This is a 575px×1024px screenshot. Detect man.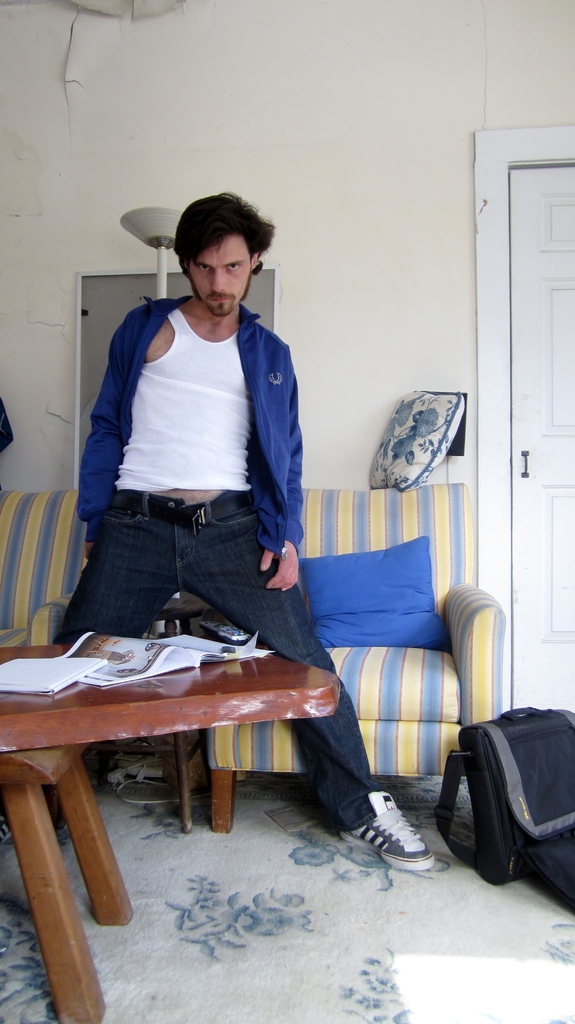
25/241/368/859.
